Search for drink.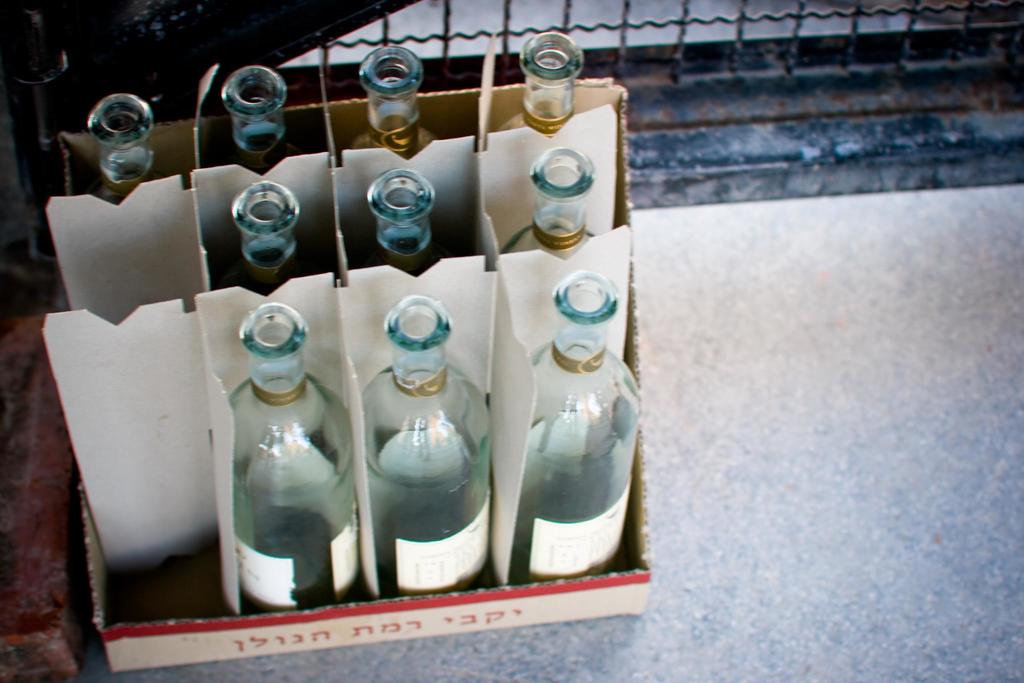
Found at box=[242, 504, 340, 611].
